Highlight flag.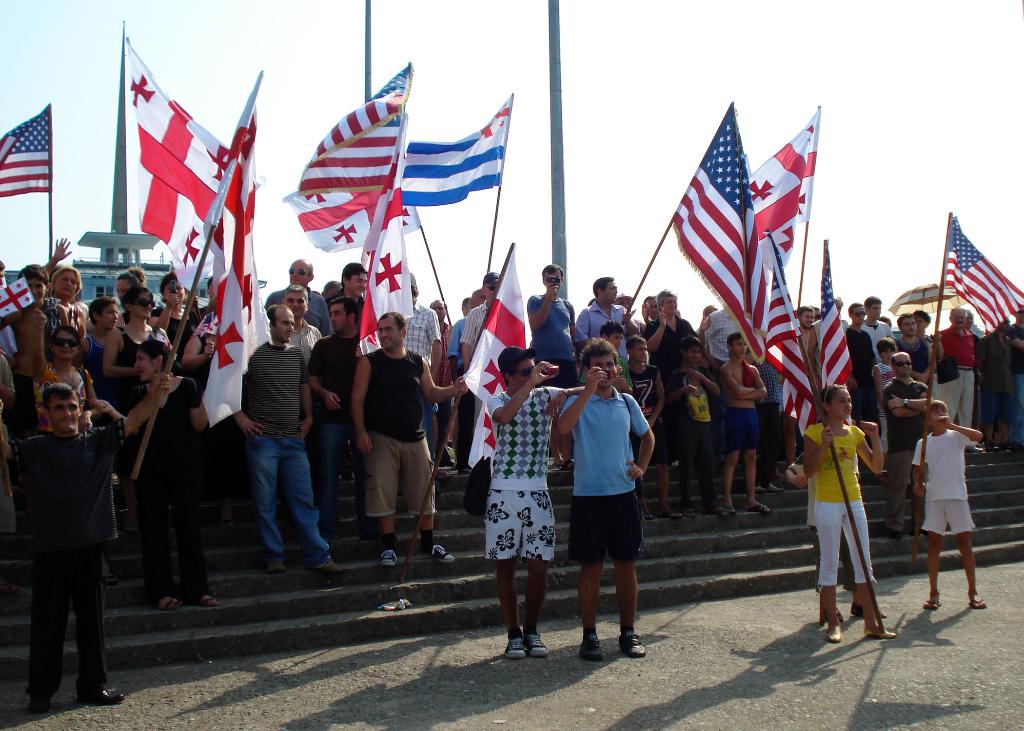
Highlighted region: rect(352, 191, 399, 363).
